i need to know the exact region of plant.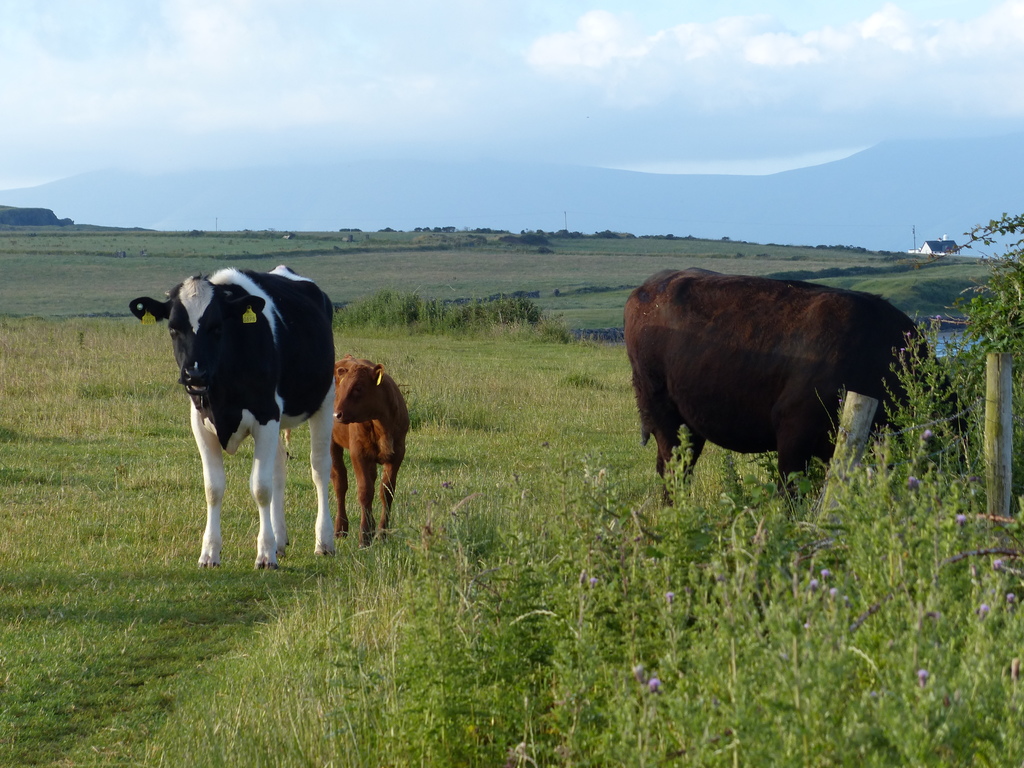
Region: [x1=555, y1=370, x2=607, y2=388].
